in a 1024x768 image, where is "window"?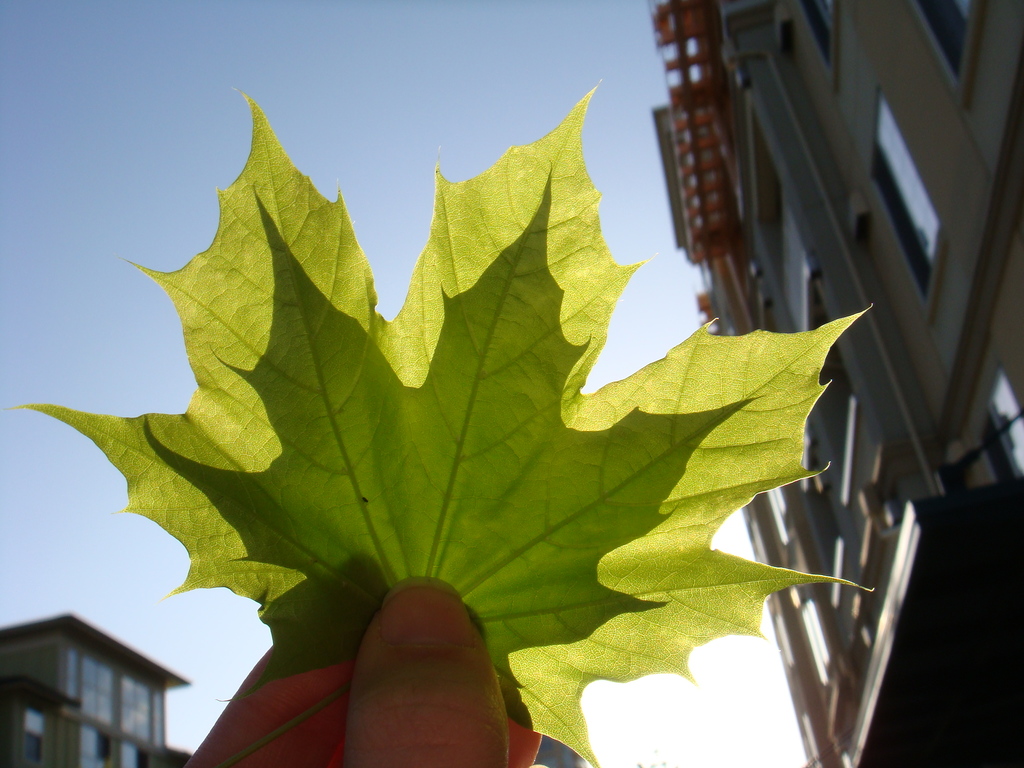
786:478:861:604.
